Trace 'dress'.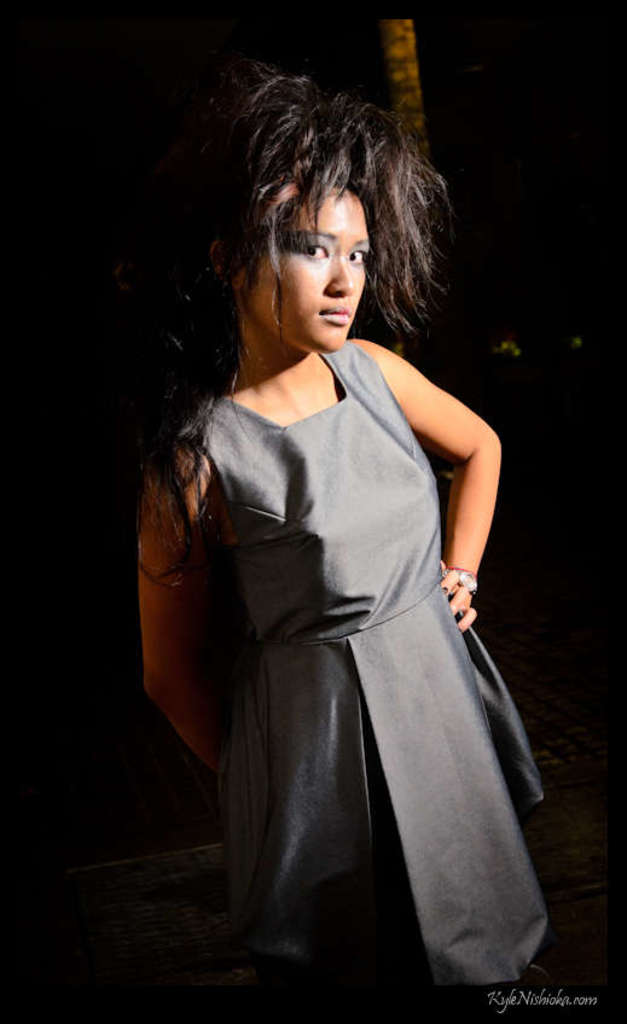
Traced to 162, 338, 545, 994.
